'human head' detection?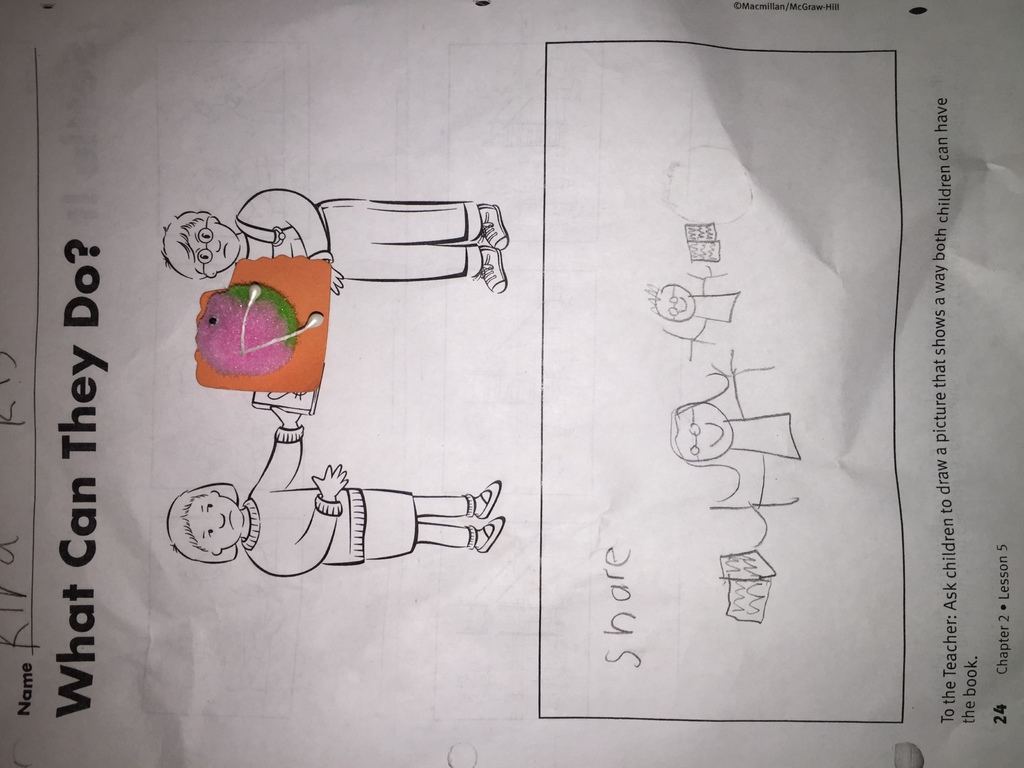
{"x1": 167, "y1": 476, "x2": 245, "y2": 564}
